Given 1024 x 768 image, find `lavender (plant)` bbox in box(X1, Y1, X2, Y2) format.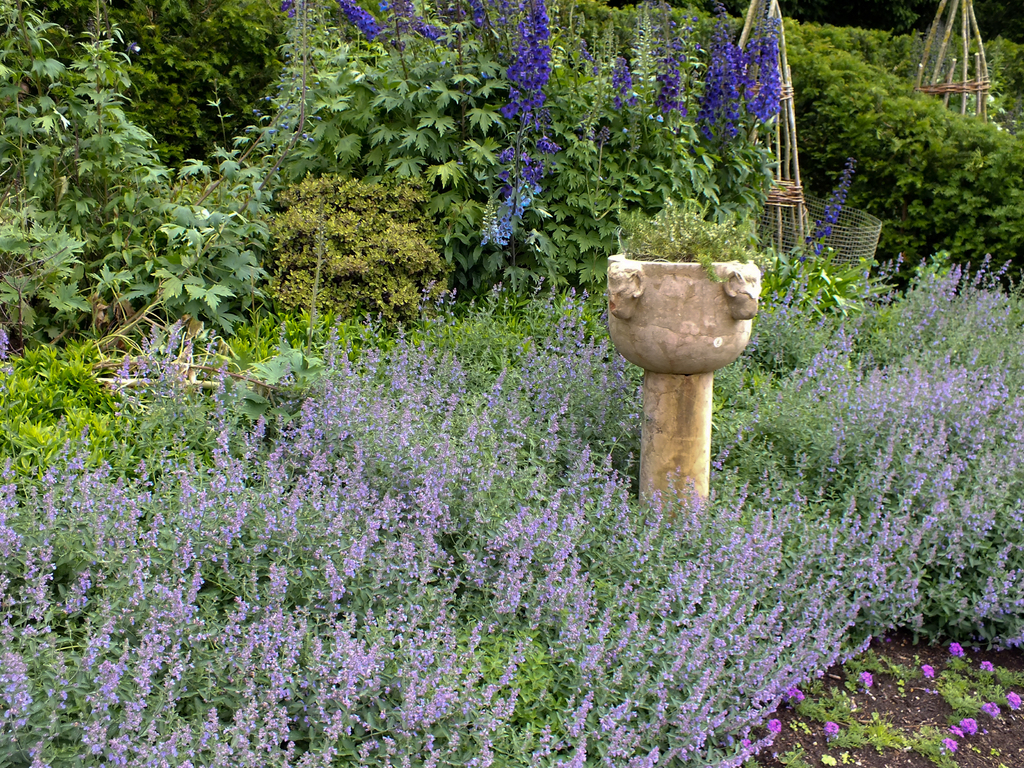
box(602, 39, 637, 106).
